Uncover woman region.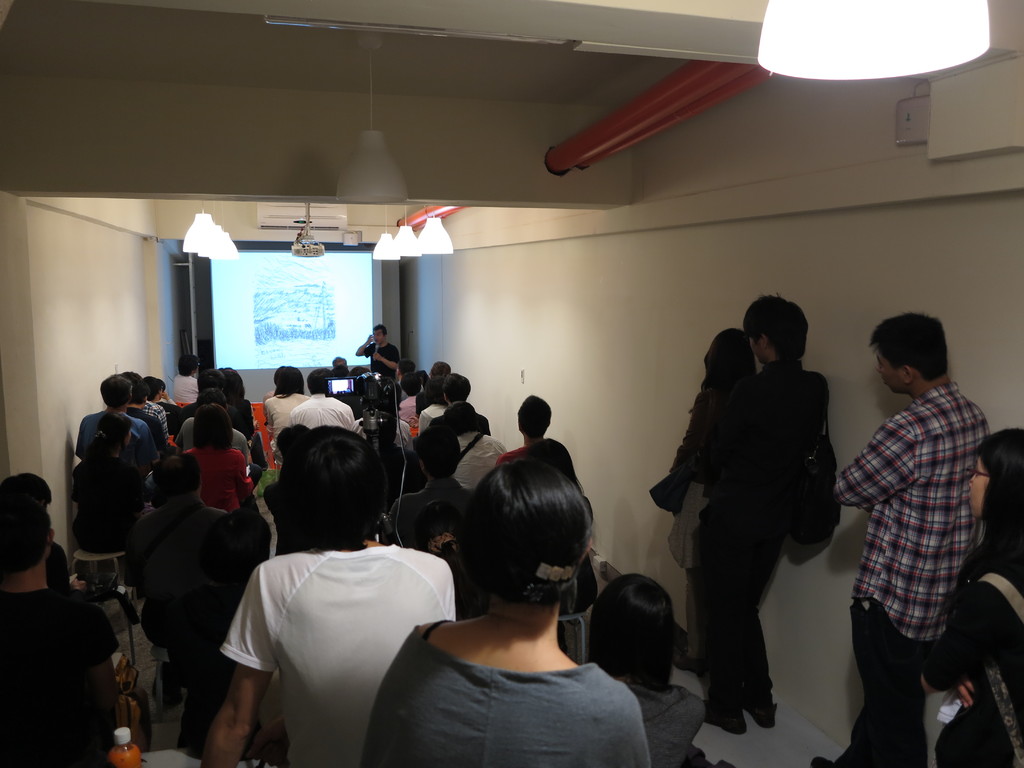
Uncovered: pyautogui.locateOnScreen(221, 372, 257, 436).
